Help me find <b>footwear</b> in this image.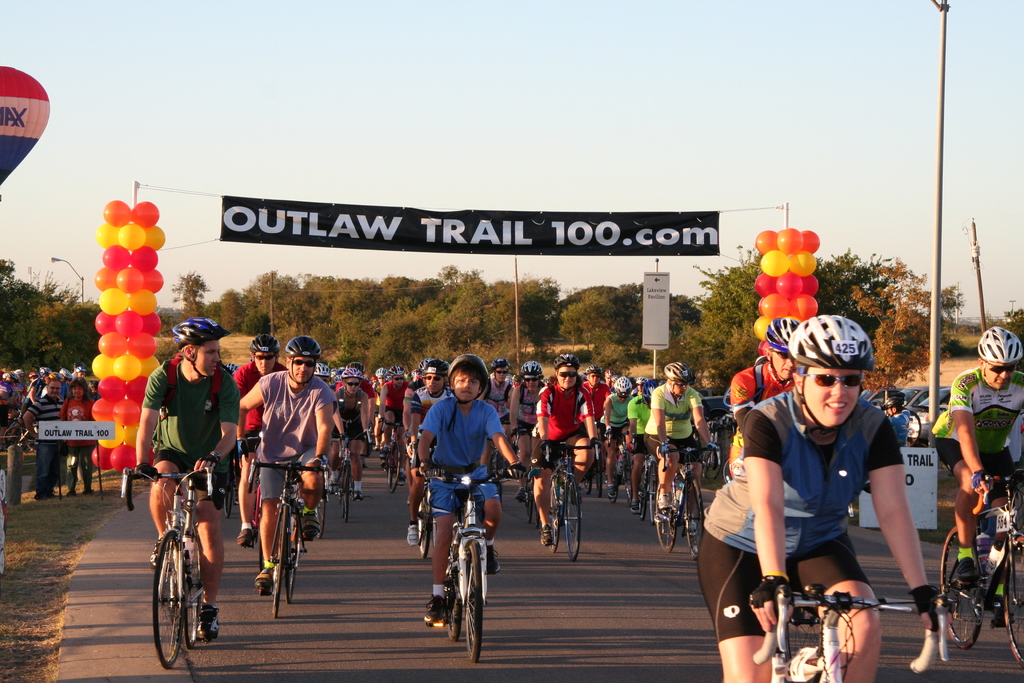
Found it: {"left": 422, "top": 595, "right": 447, "bottom": 621}.
